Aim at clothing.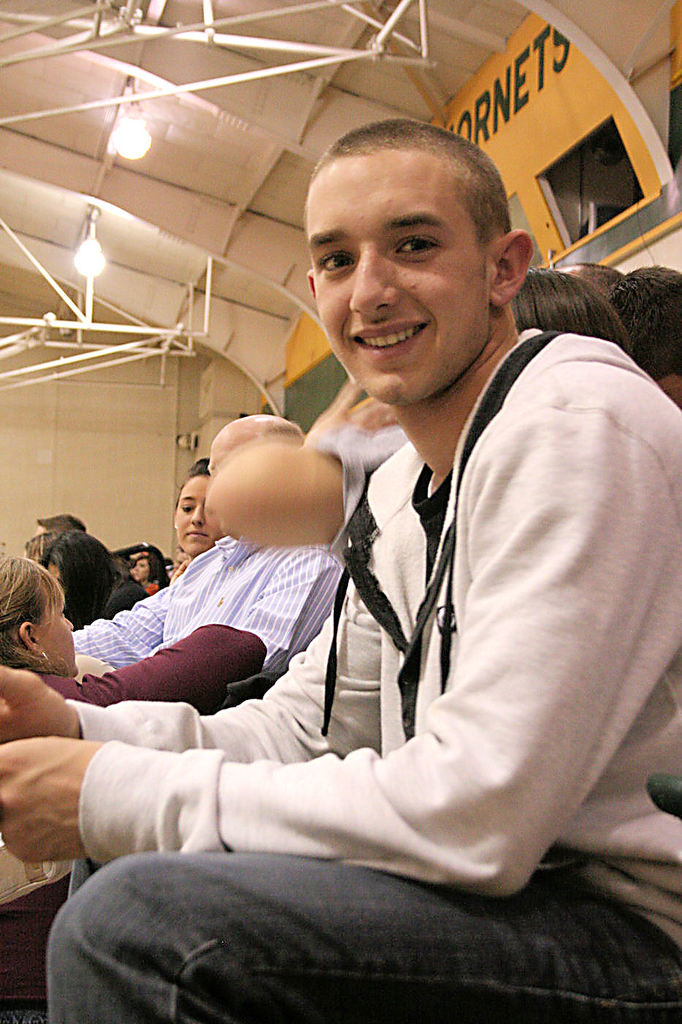
Aimed at (x1=79, y1=295, x2=645, y2=952).
